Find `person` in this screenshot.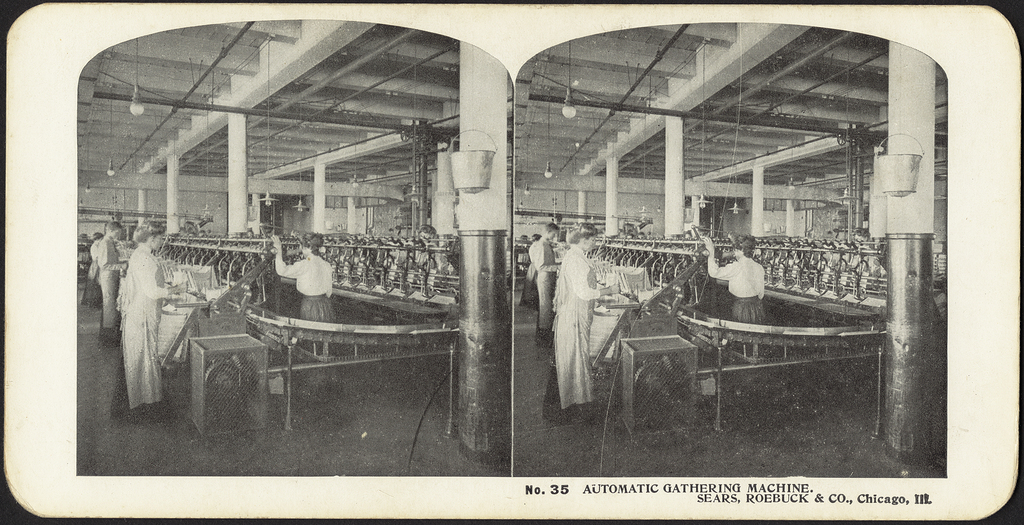
The bounding box for `person` is (left=265, top=231, right=339, bottom=366).
